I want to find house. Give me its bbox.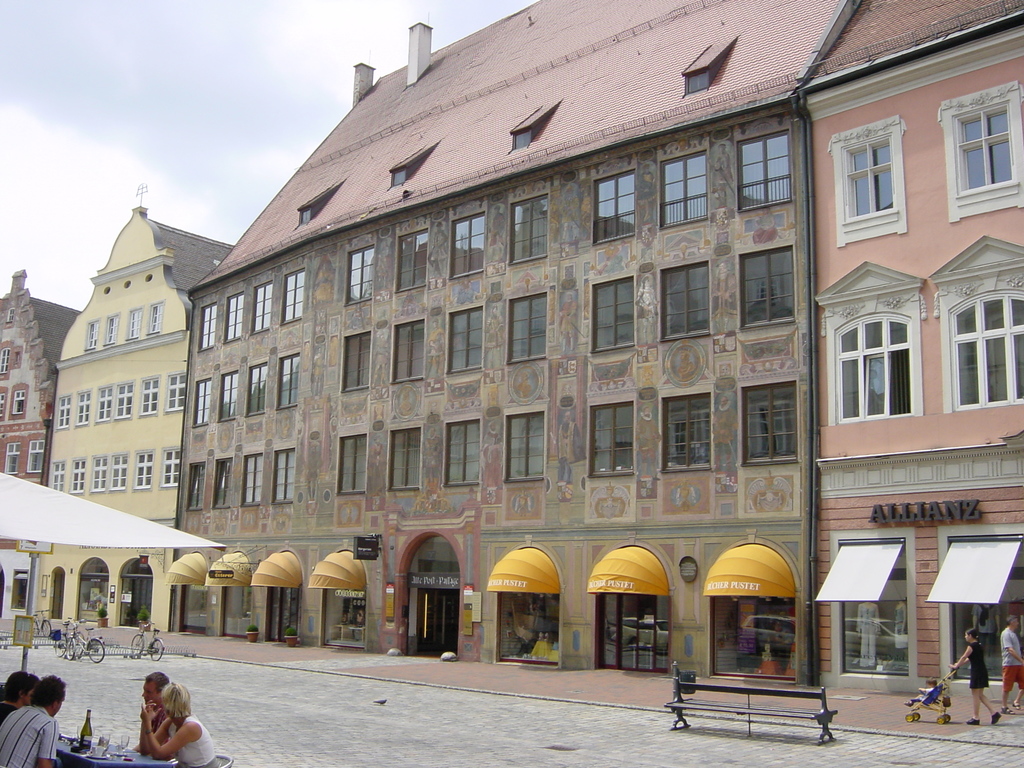
left=0, top=260, right=84, bottom=653.
